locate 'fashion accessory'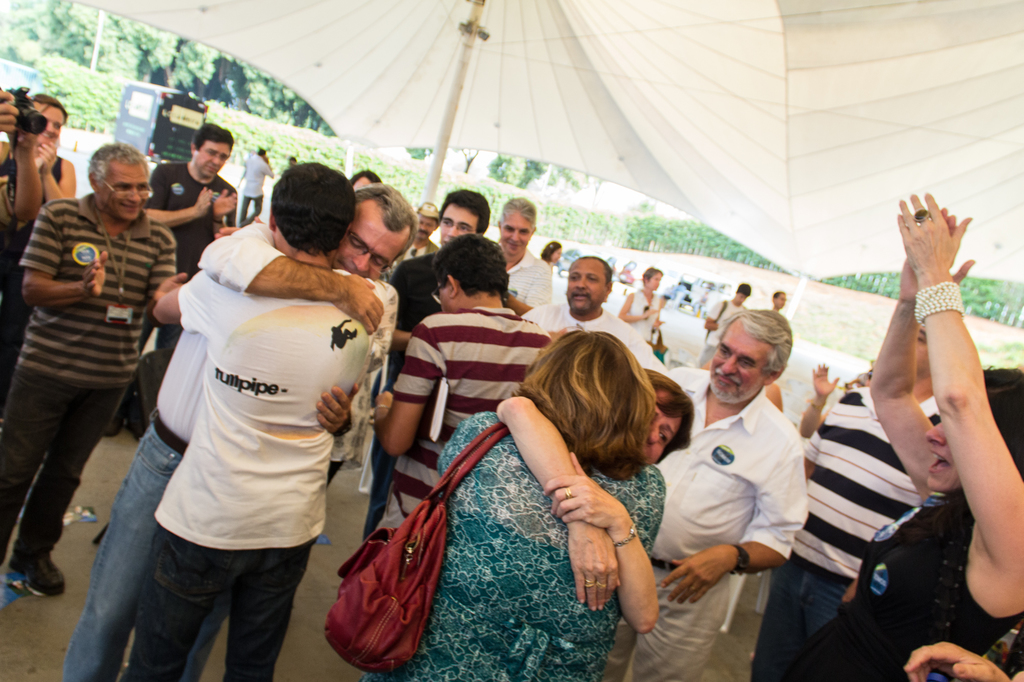
<region>323, 416, 506, 678</region>
